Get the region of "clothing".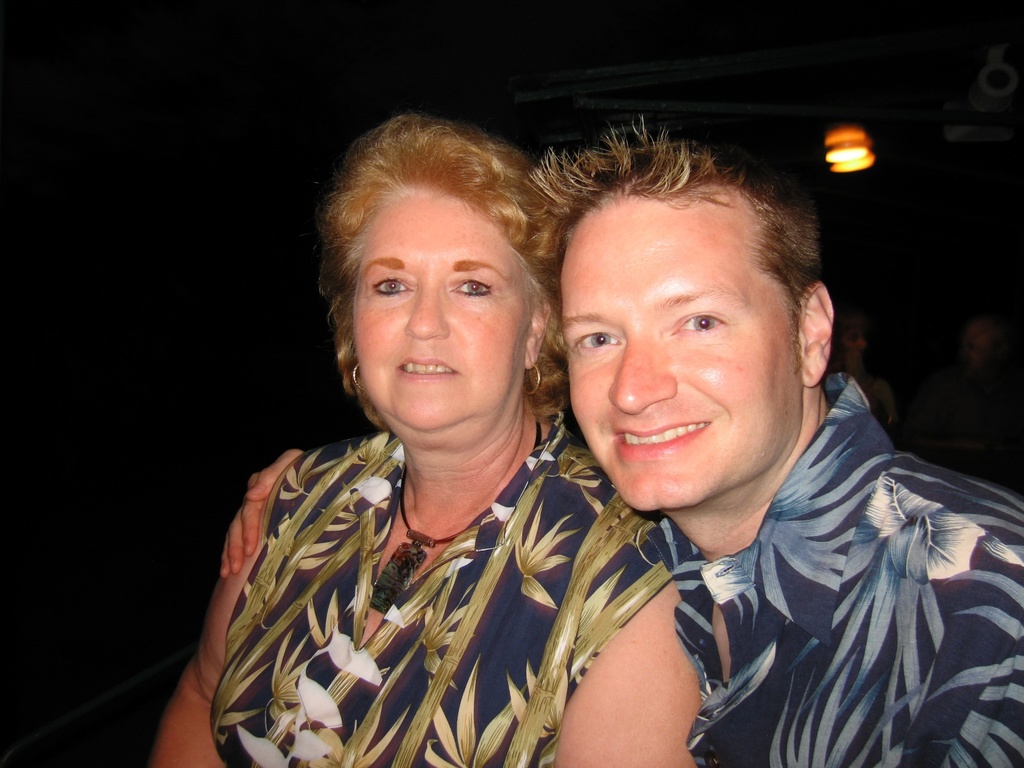
bbox=[648, 363, 1023, 767].
